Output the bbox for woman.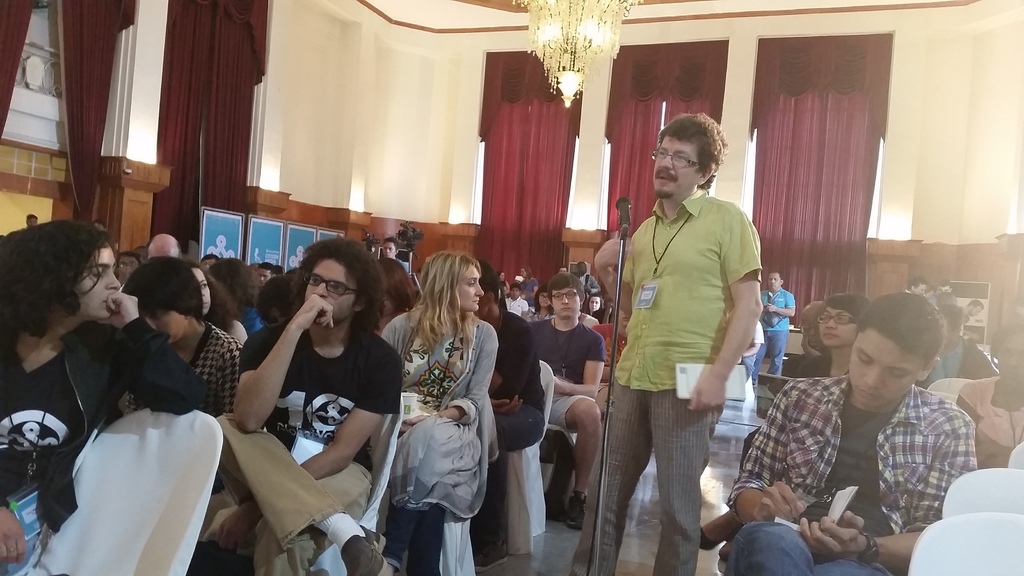
<box>523,285,556,323</box>.
